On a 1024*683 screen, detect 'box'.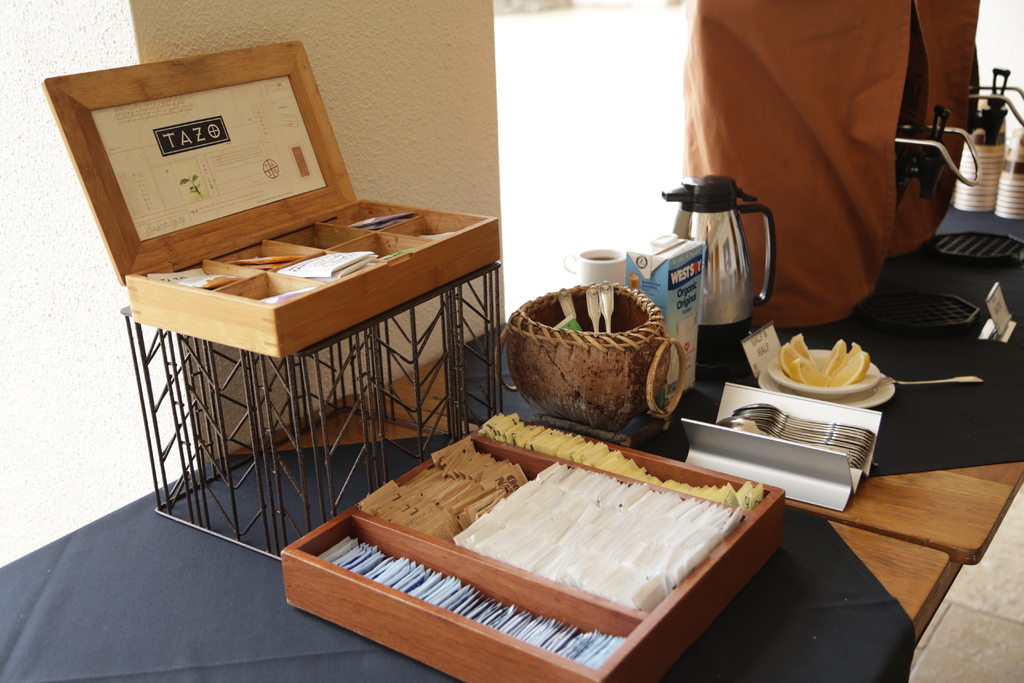
[42, 31, 504, 361].
